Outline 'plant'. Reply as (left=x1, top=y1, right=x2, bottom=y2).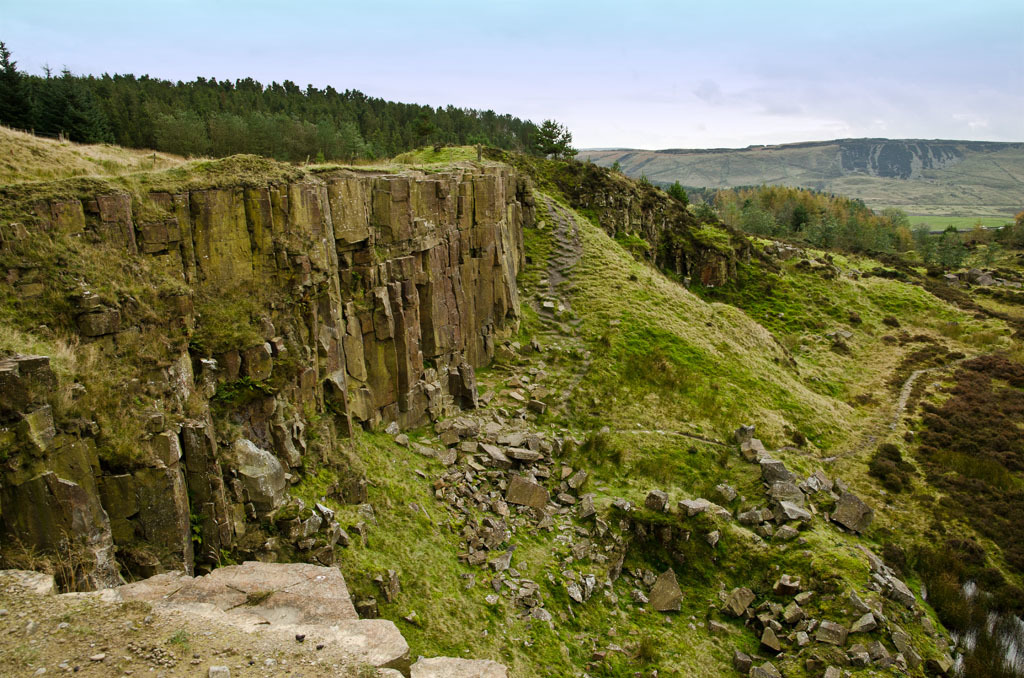
(left=498, top=147, right=513, bottom=163).
